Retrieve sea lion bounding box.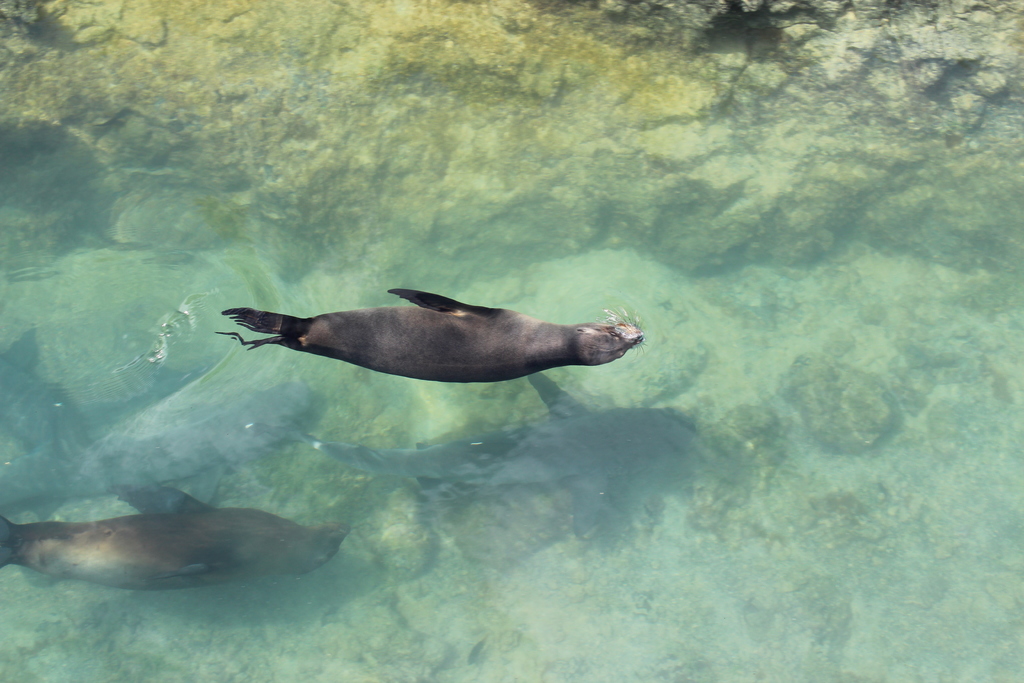
Bounding box: {"left": 3, "top": 488, "right": 352, "bottom": 593}.
